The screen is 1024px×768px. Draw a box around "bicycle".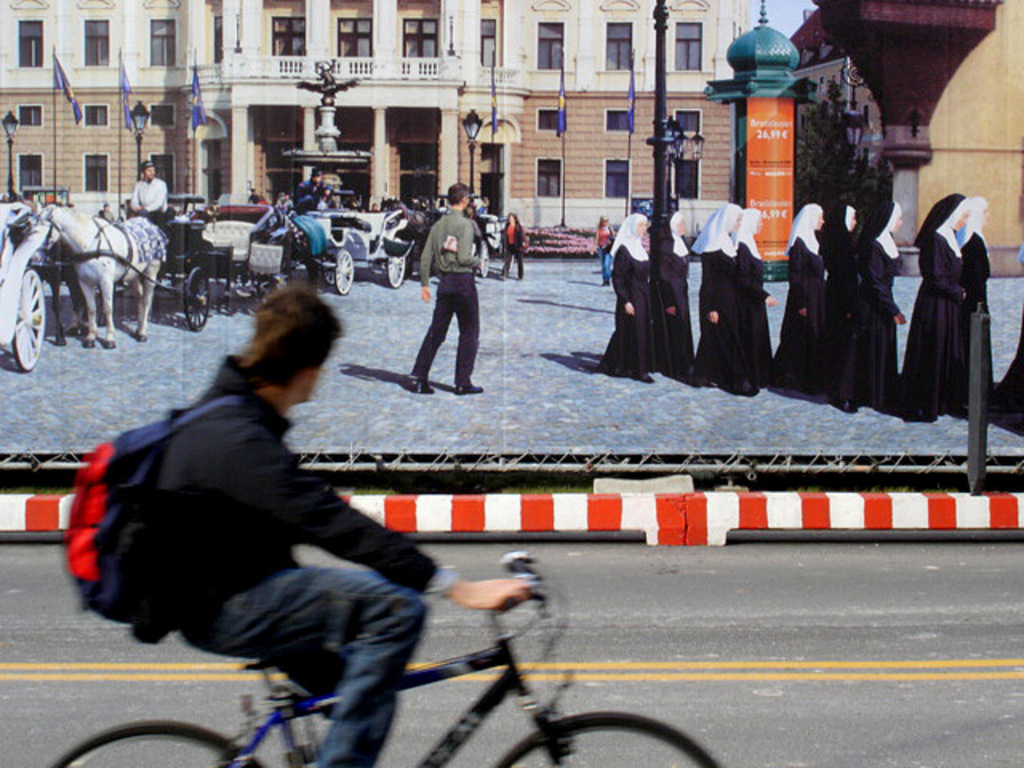
box=[53, 549, 723, 766].
